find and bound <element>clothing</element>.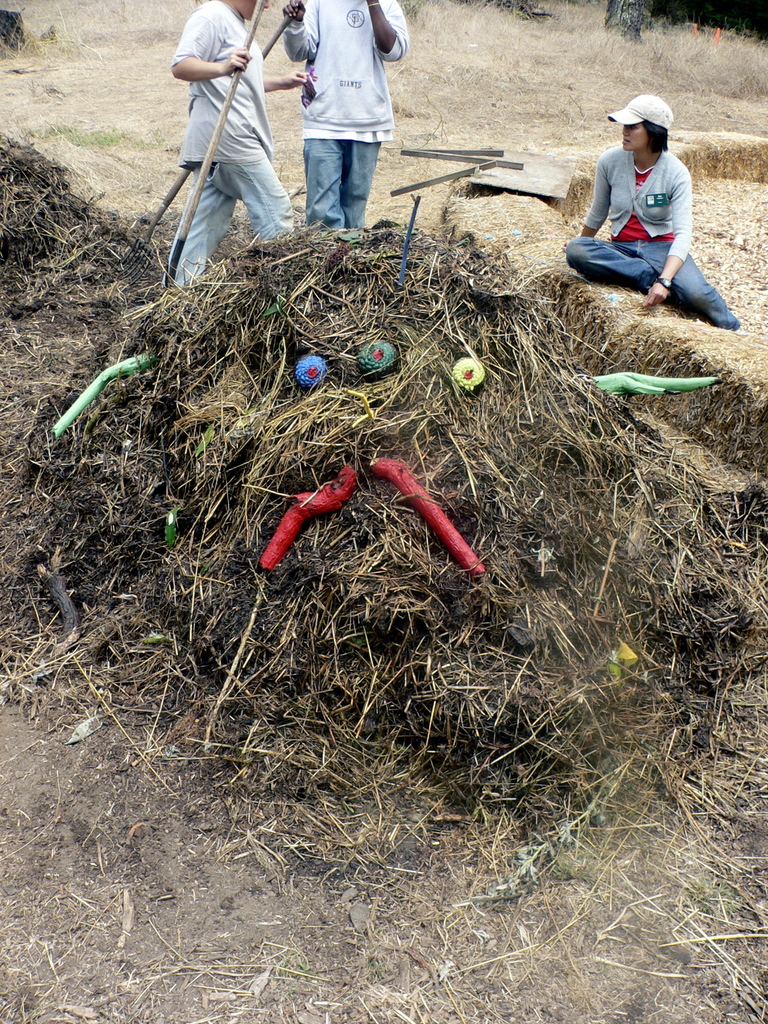
Bound: [left=582, top=147, right=690, bottom=260].
